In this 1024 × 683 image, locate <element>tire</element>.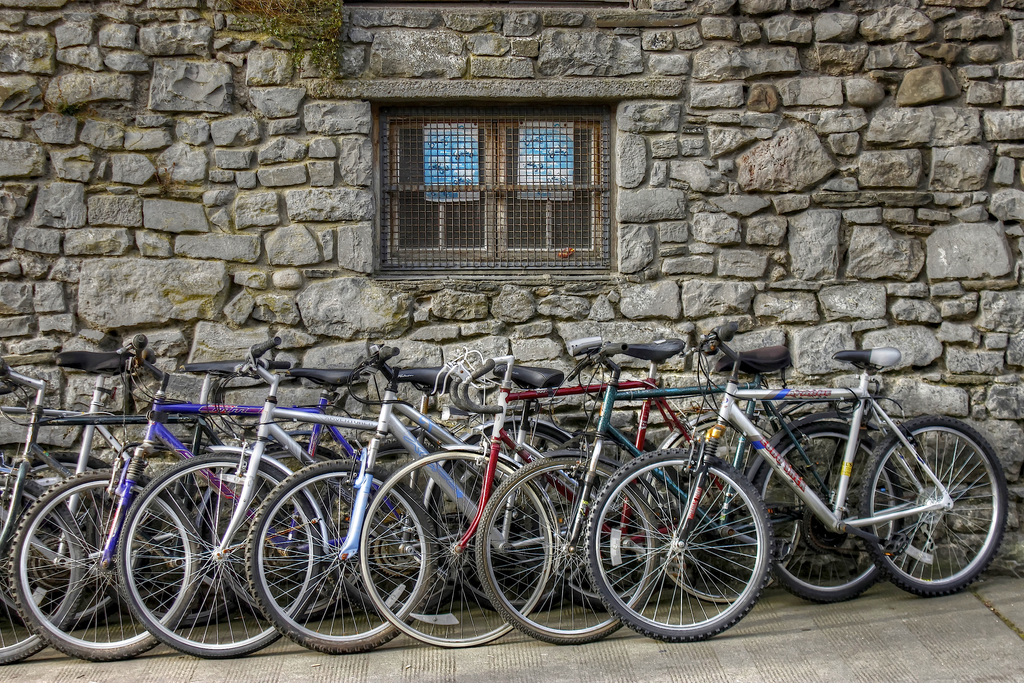
Bounding box: <bbox>600, 460, 774, 639</bbox>.
